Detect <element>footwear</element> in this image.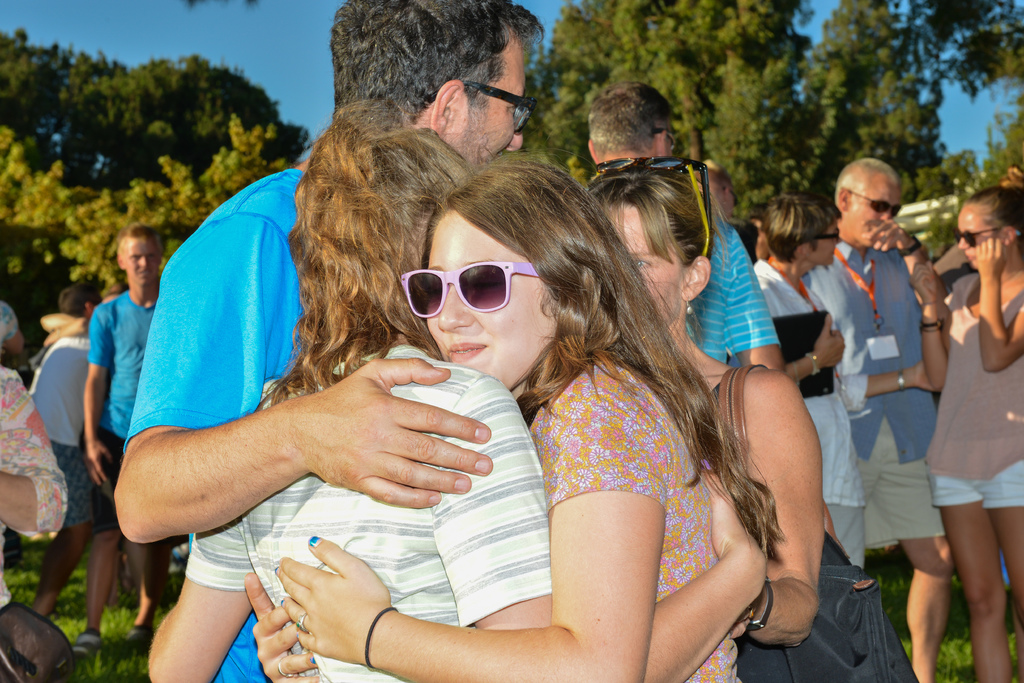
Detection: [70,623,100,659].
